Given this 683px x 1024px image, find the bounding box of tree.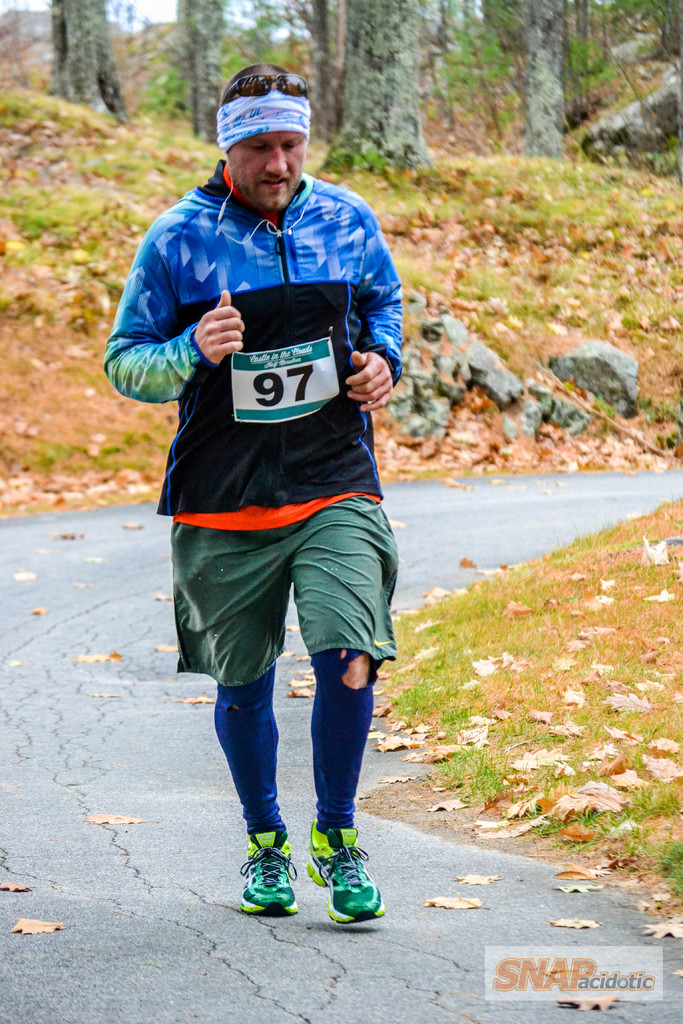
[left=518, top=0, right=559, bottom=160].
